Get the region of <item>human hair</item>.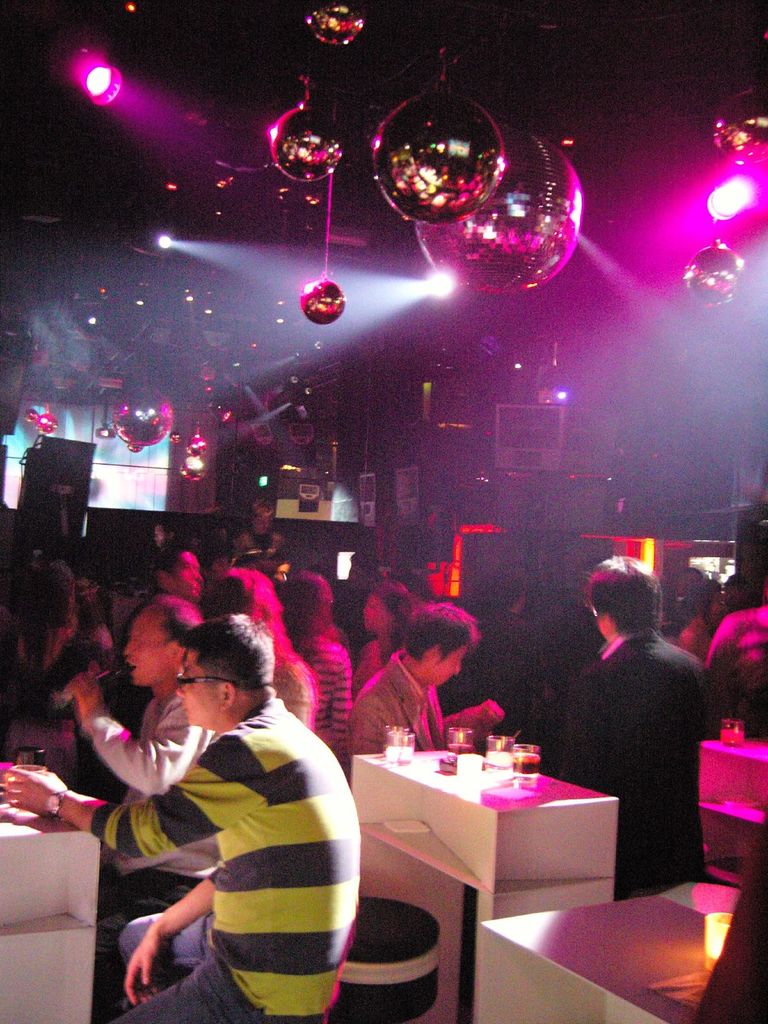
(left=180, top=614, right=270, bottom=689).
